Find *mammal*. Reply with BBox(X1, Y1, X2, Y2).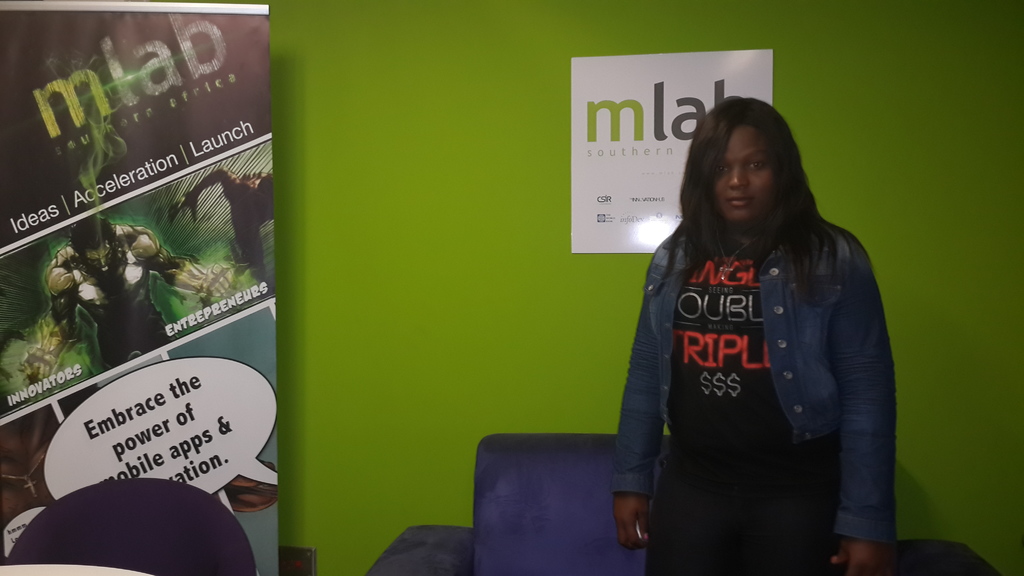
BBox(13, 214, 241, 367).
